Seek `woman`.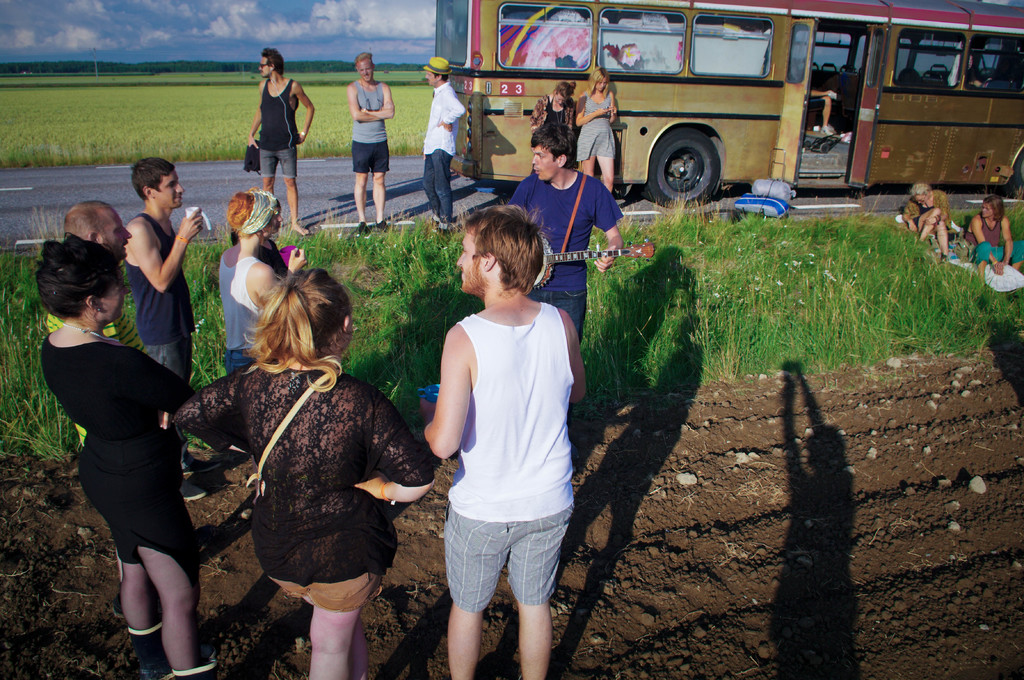
BBox(529, 81, 575, 171).
